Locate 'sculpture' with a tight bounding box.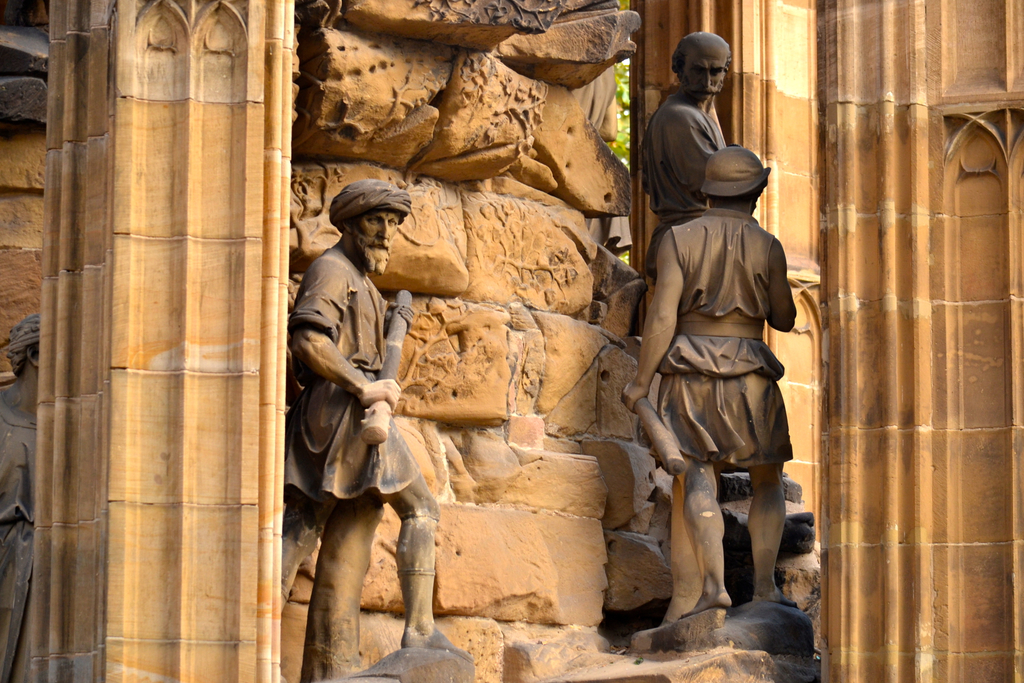
<region>0, 315, 56, 682</region>.
